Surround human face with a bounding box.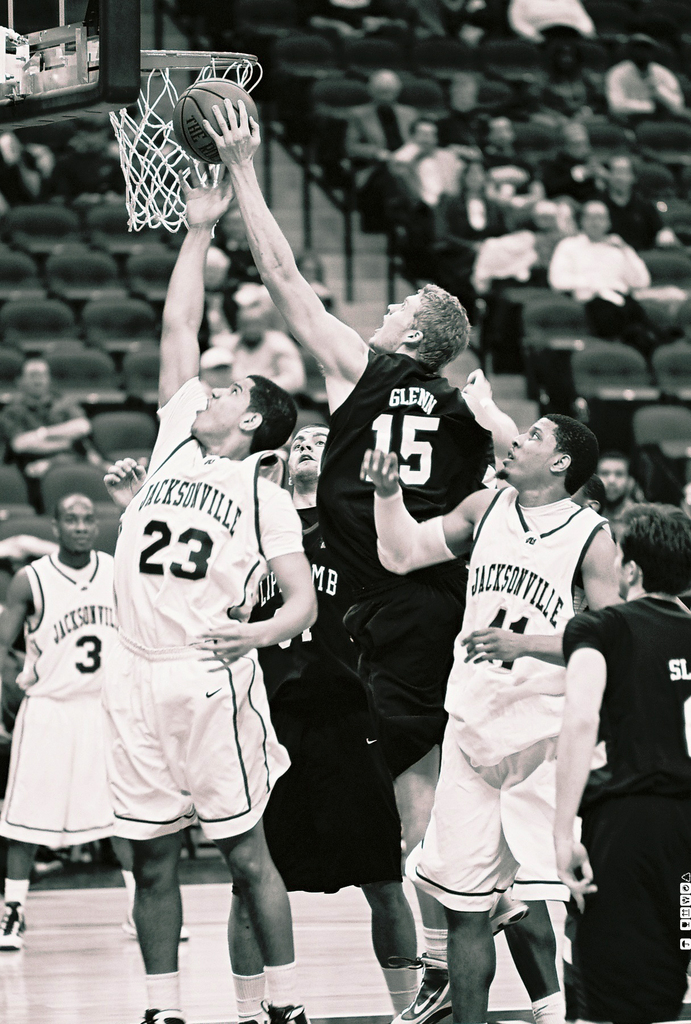
[x1=181, y1=364, x2=244, y2=433].
